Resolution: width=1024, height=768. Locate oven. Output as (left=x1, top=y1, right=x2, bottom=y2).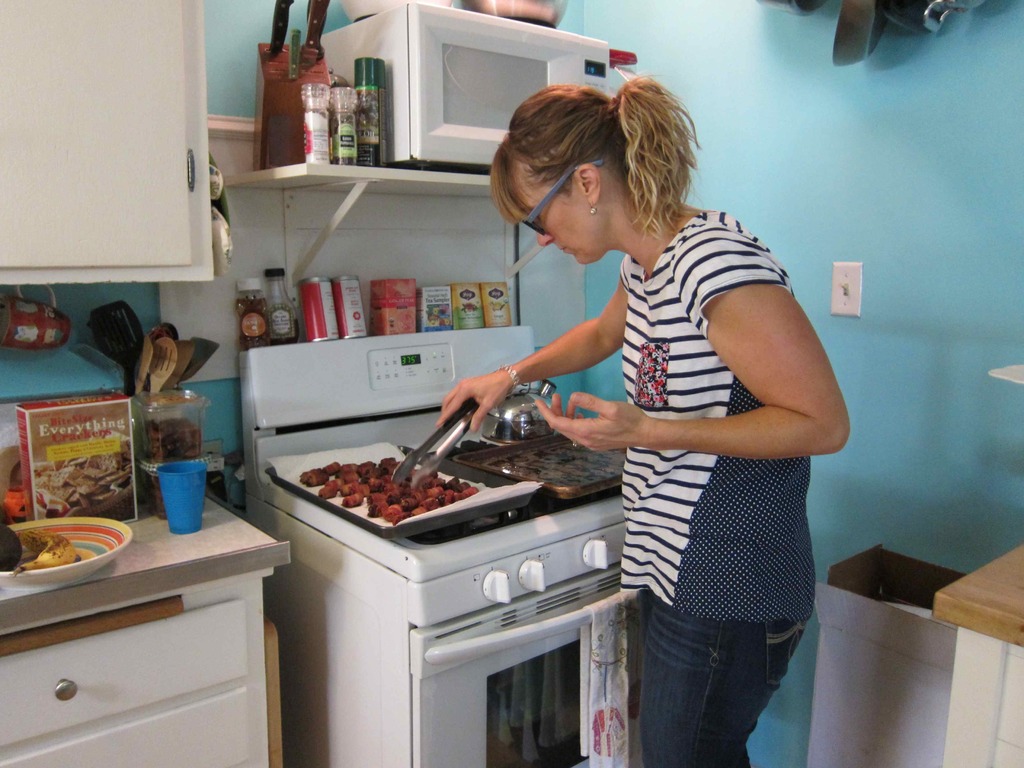
(left=278, top=459, right=712, bottom=767).
